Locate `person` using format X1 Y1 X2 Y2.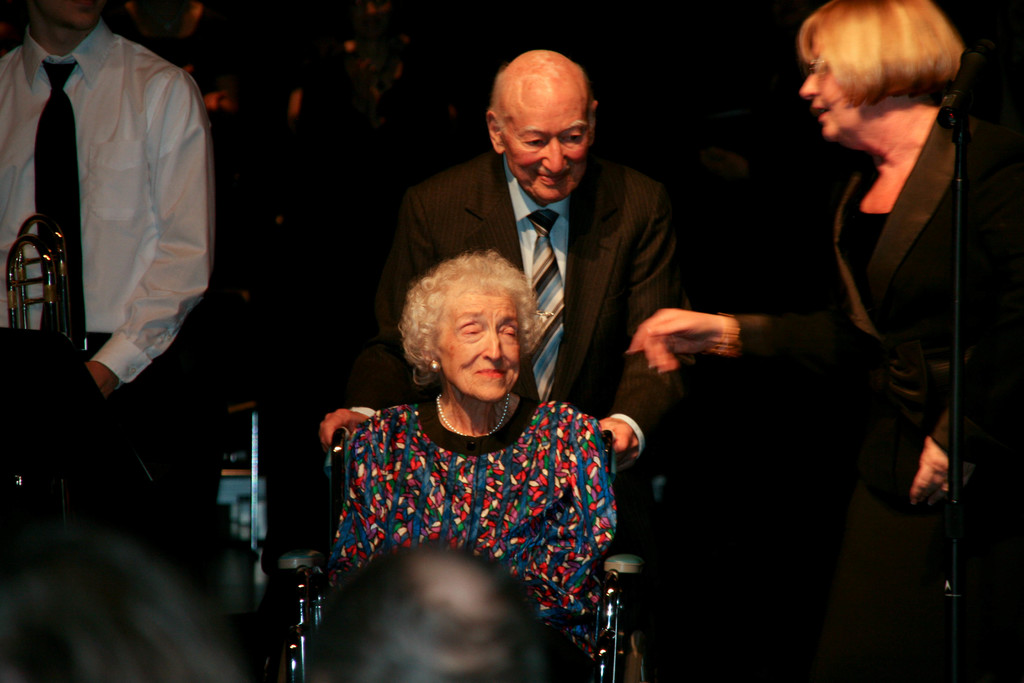
309 549 586 682.
